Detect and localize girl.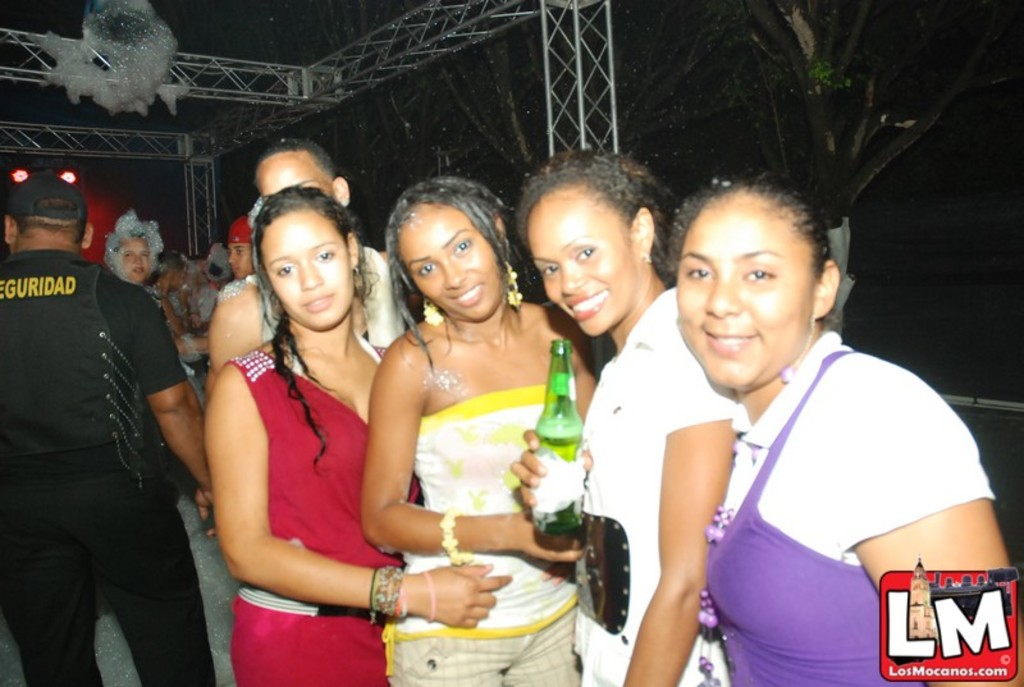
Localized at 669/183/1021/686.
